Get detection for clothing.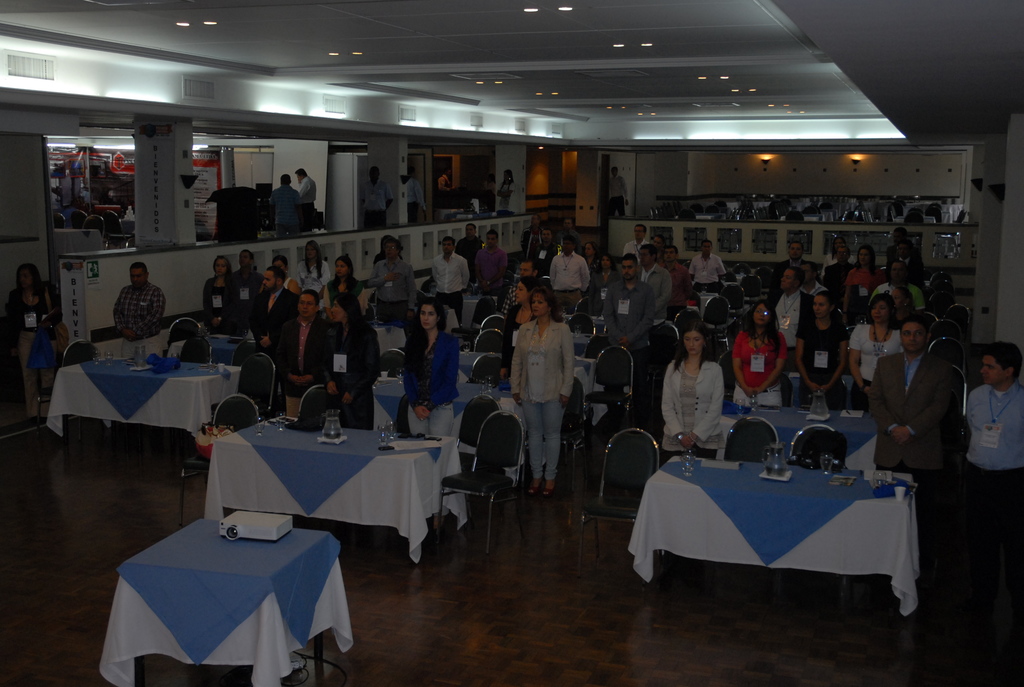
Detection: pyautogui.locateOnScreen(863, 342, 956, 466).
